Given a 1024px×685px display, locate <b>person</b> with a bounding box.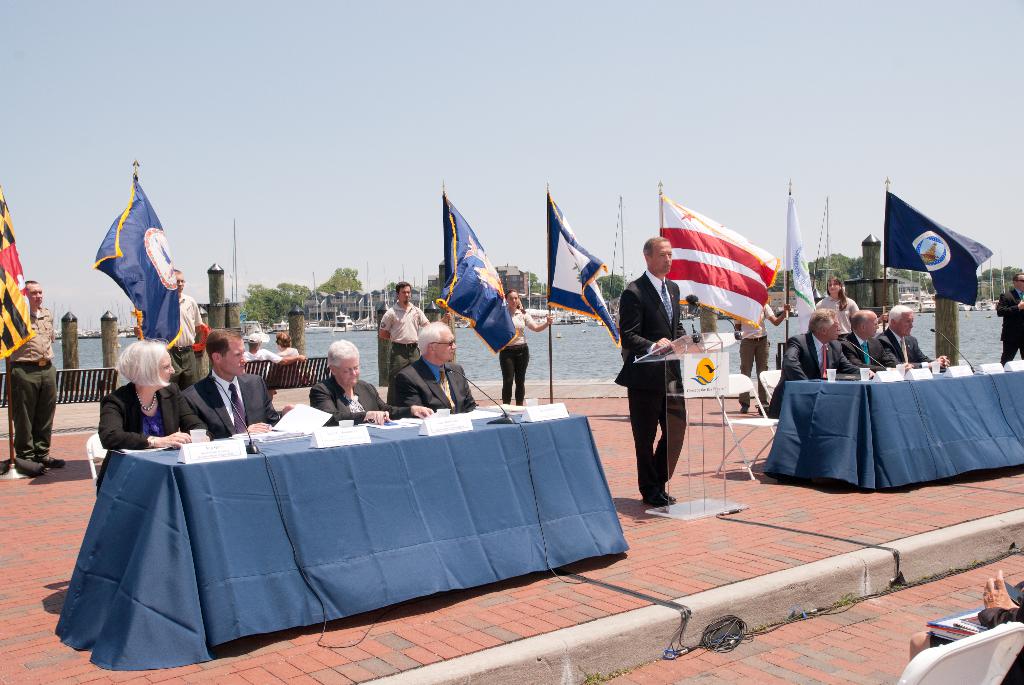
Located: (left=501, top=292, right=550, bottom=402).
